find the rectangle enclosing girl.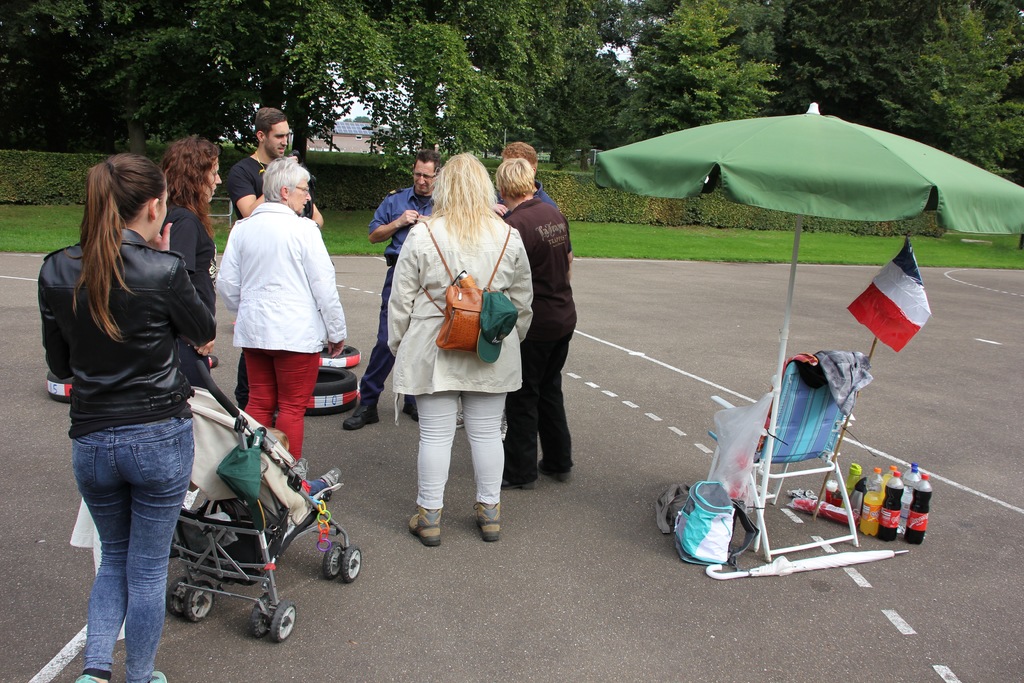
Rect(36, 152, 217, 682).
